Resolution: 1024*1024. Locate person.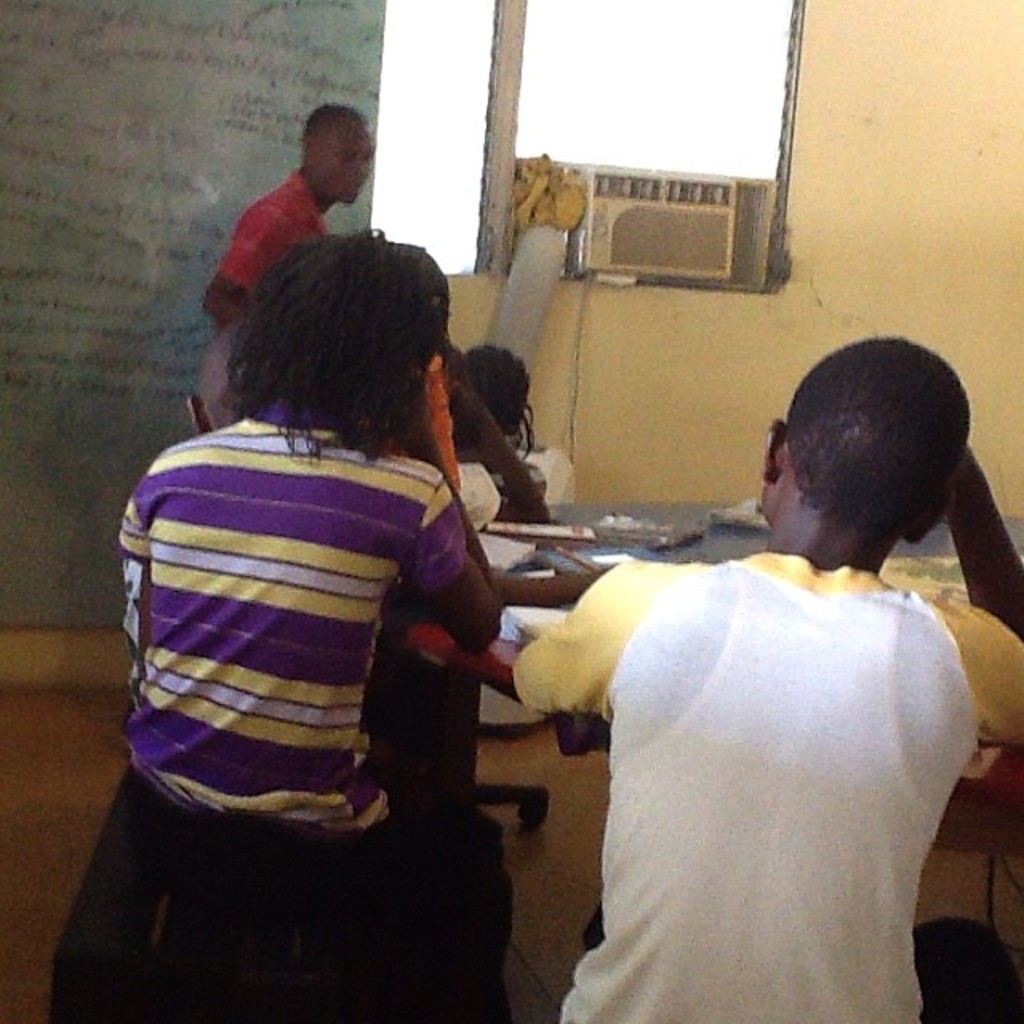
(102,272,531,990).
